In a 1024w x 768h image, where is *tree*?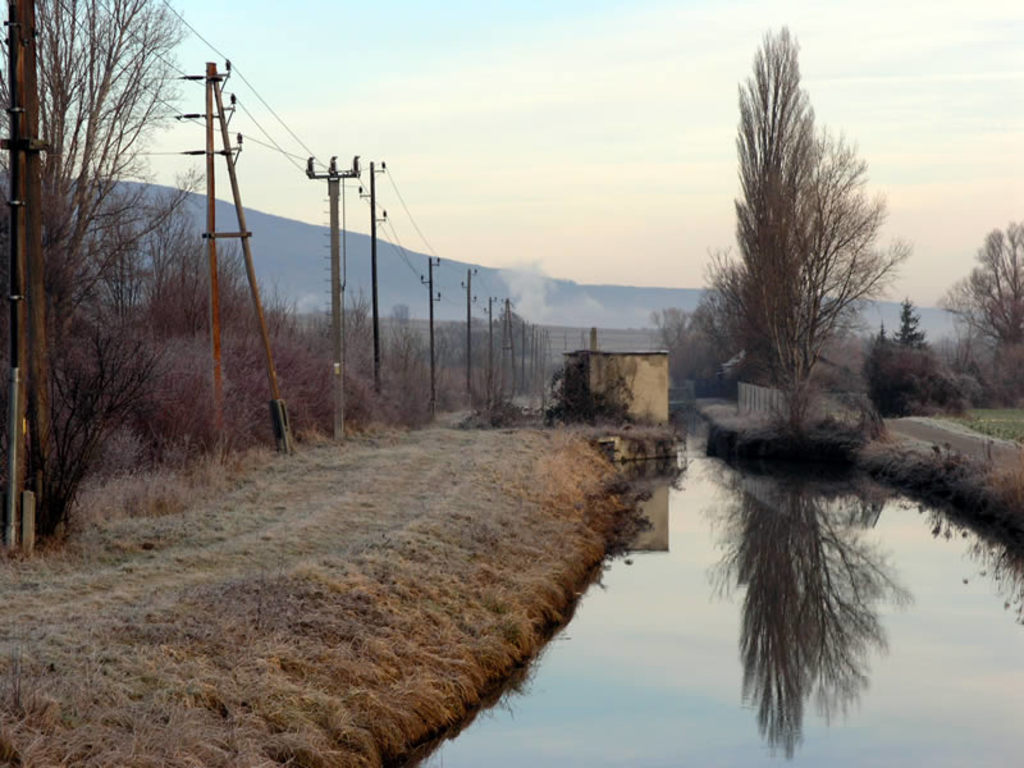
box(933, 205, 1023, 417).
